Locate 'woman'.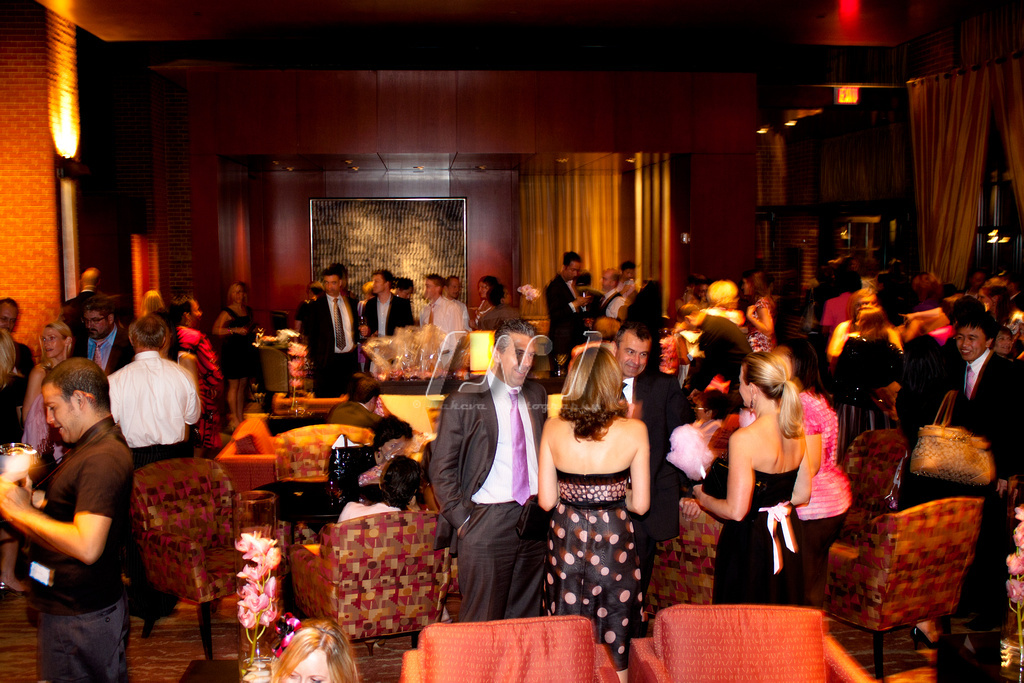
Bounding box: locate(841, 306, 899, 436).
